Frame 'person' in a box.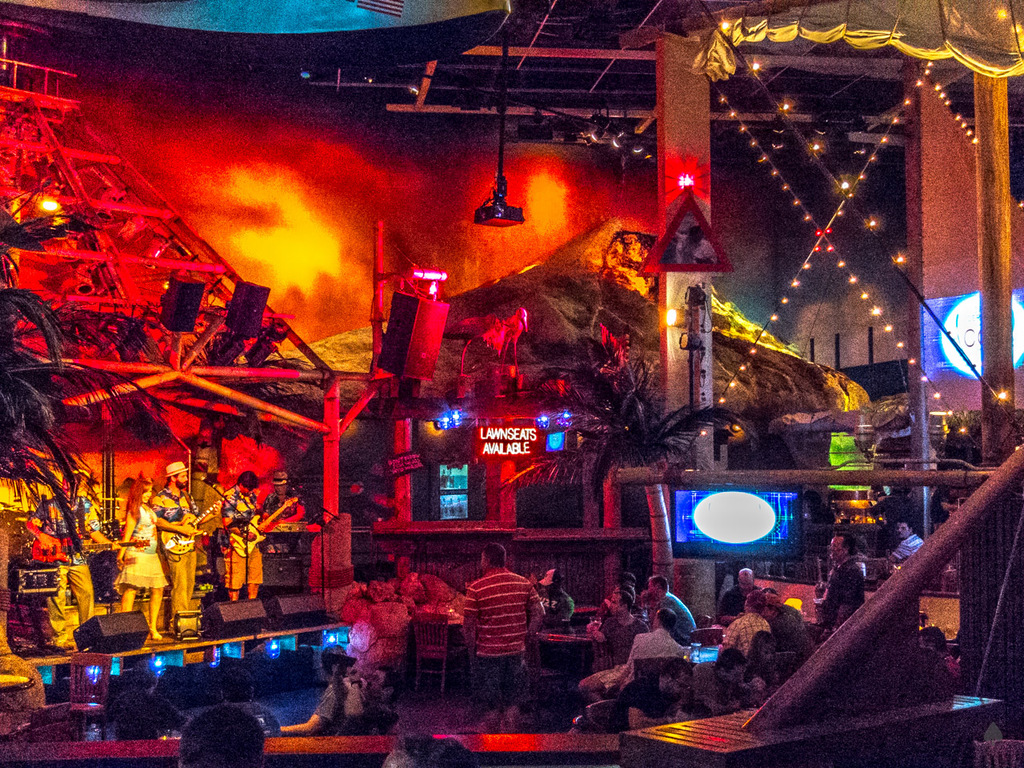
463:543:546:734.
